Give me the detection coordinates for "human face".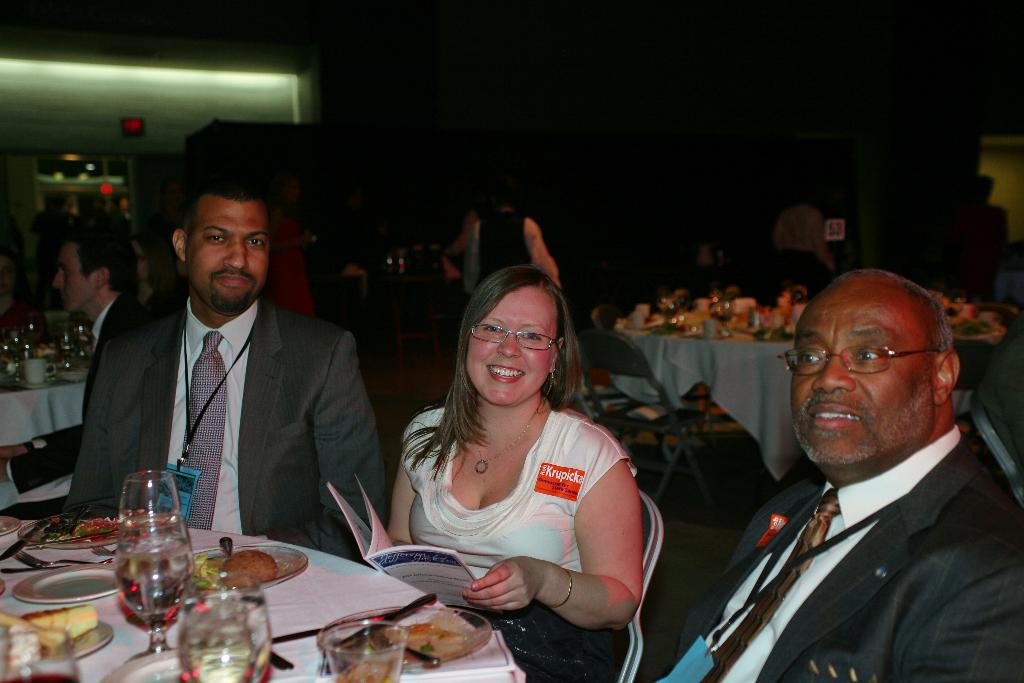
bbox(465, 281, 552, 403).
